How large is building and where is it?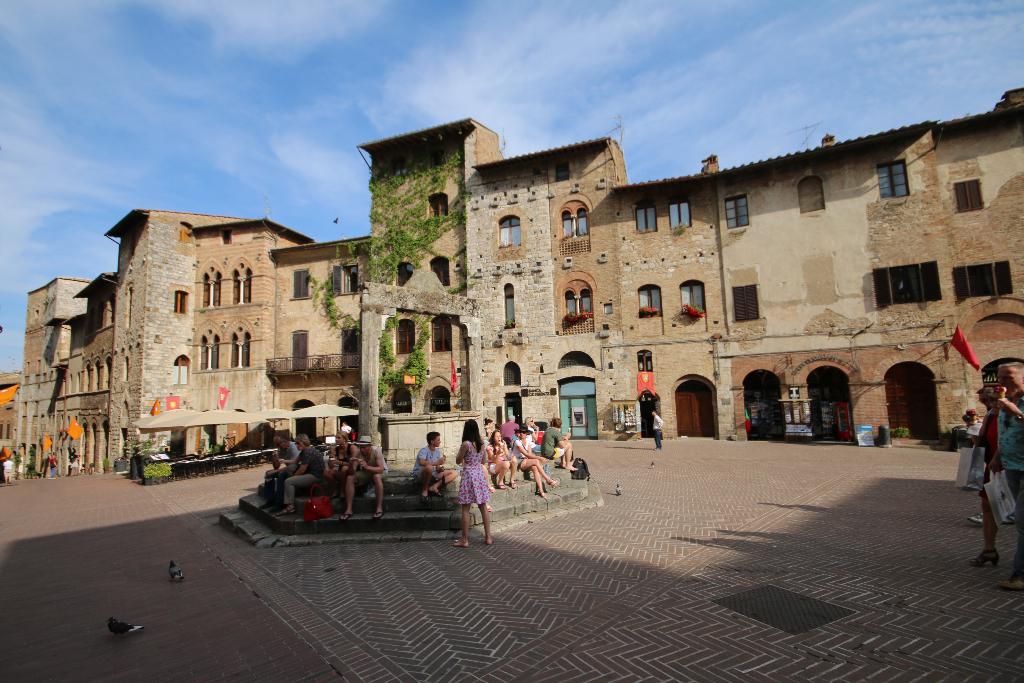
Bounding box: [935,86,1023,445].
